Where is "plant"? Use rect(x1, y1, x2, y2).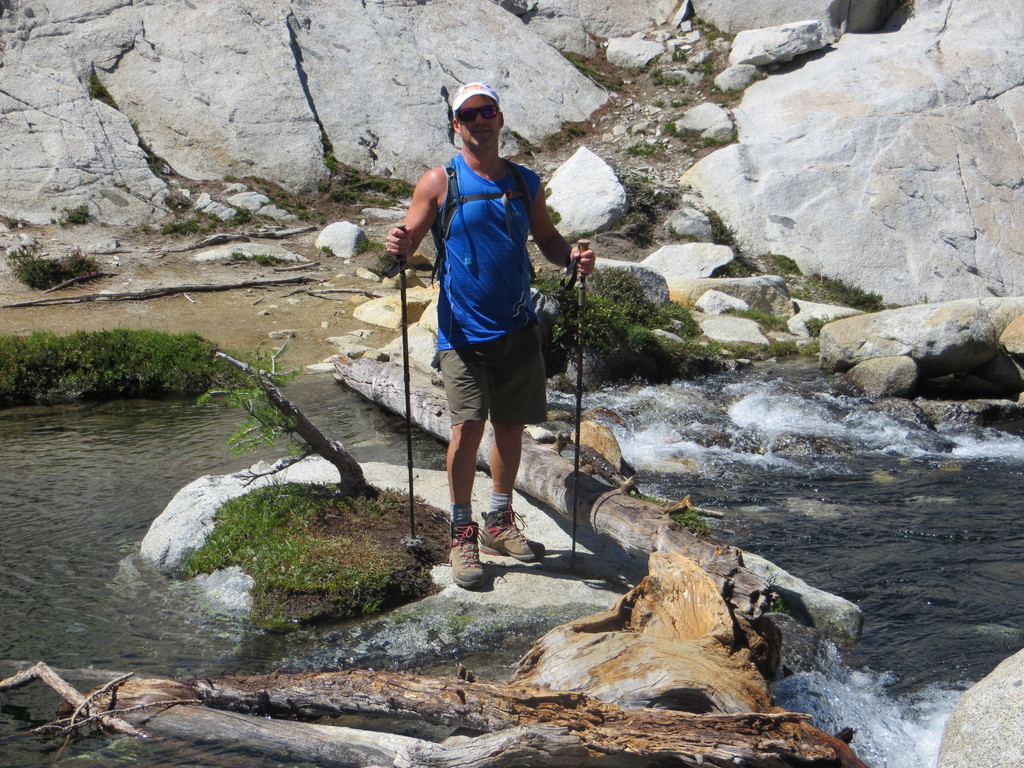
rect(252, 251, 298, 264).
